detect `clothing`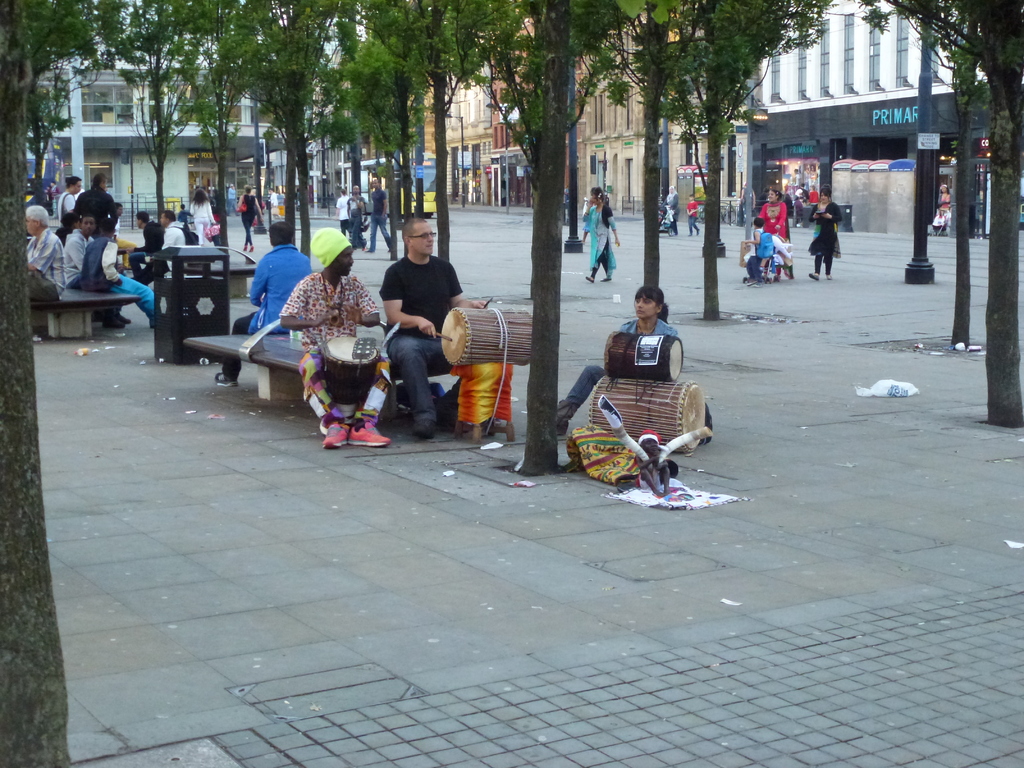
[744,230,770,278]
